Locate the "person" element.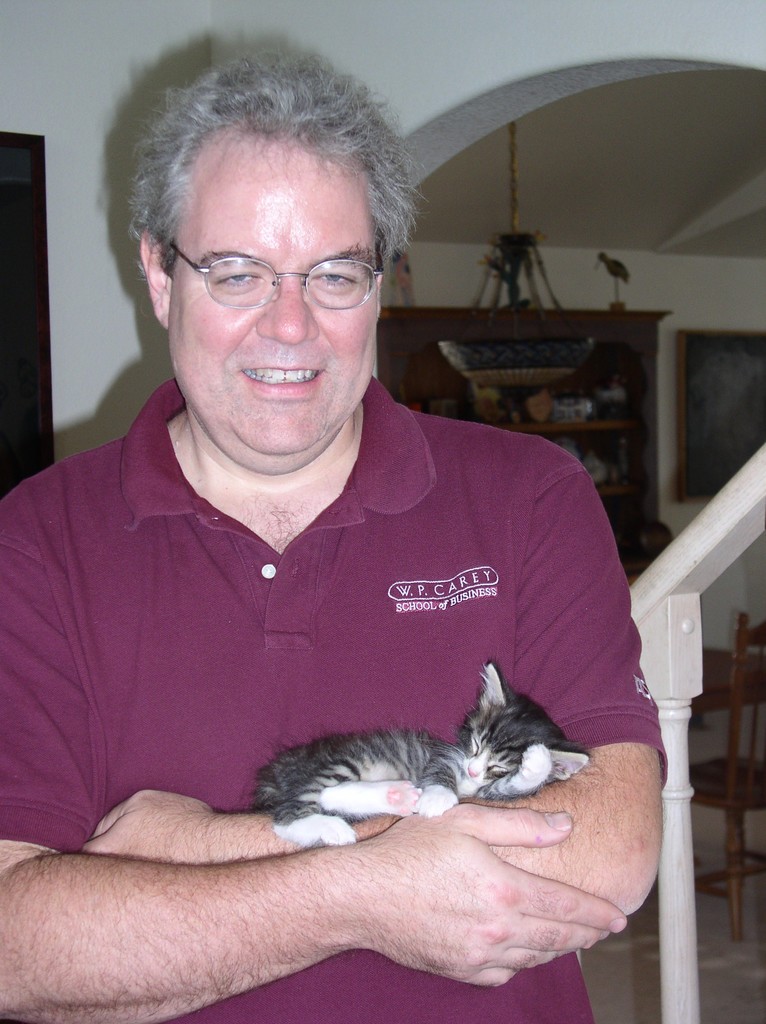
Element bbox: <region>12, 88, 664, 963</region>.
